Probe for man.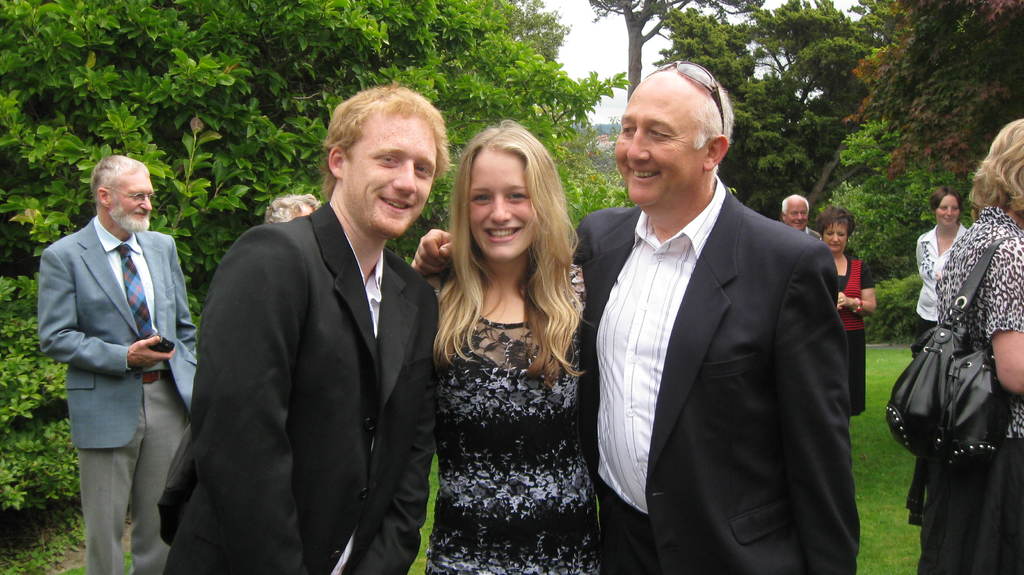
Probe result: box(150, 76, 440, 574).
